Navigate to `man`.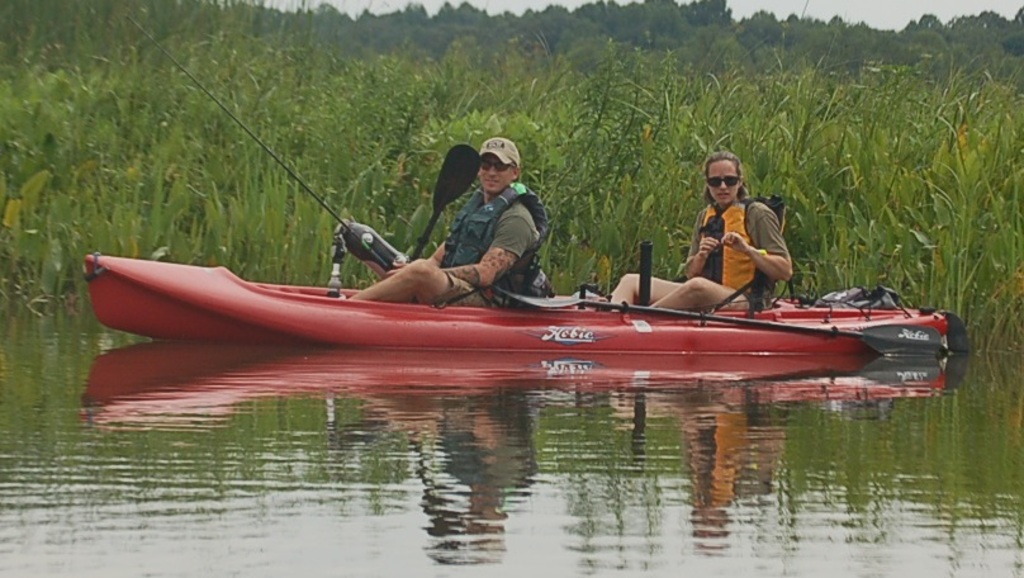
Navigation target: x1=347 y1=132 x2=545 y2=307.
